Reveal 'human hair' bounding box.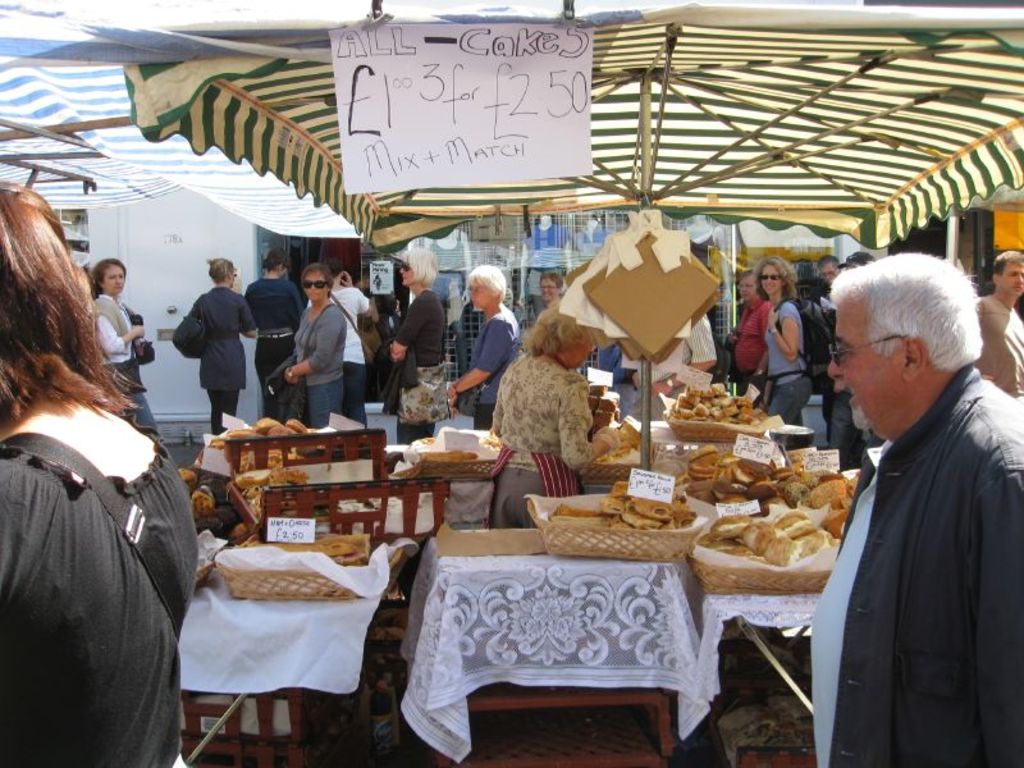
Revealed: Rect(466, 266, 506, 303).
